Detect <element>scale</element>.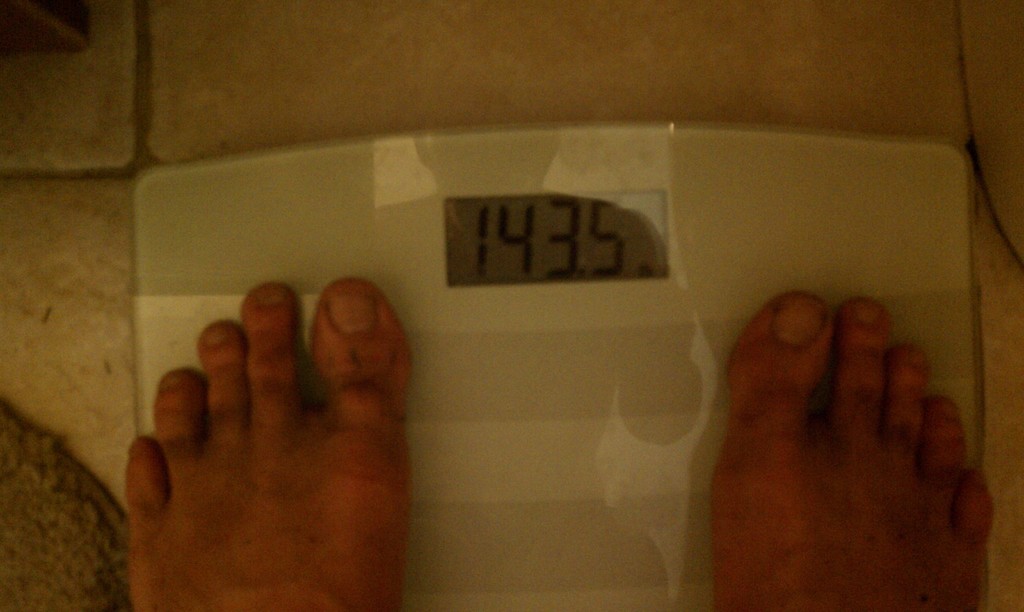
Detected at x1=132 y1=124 x2=978 y2=611.
